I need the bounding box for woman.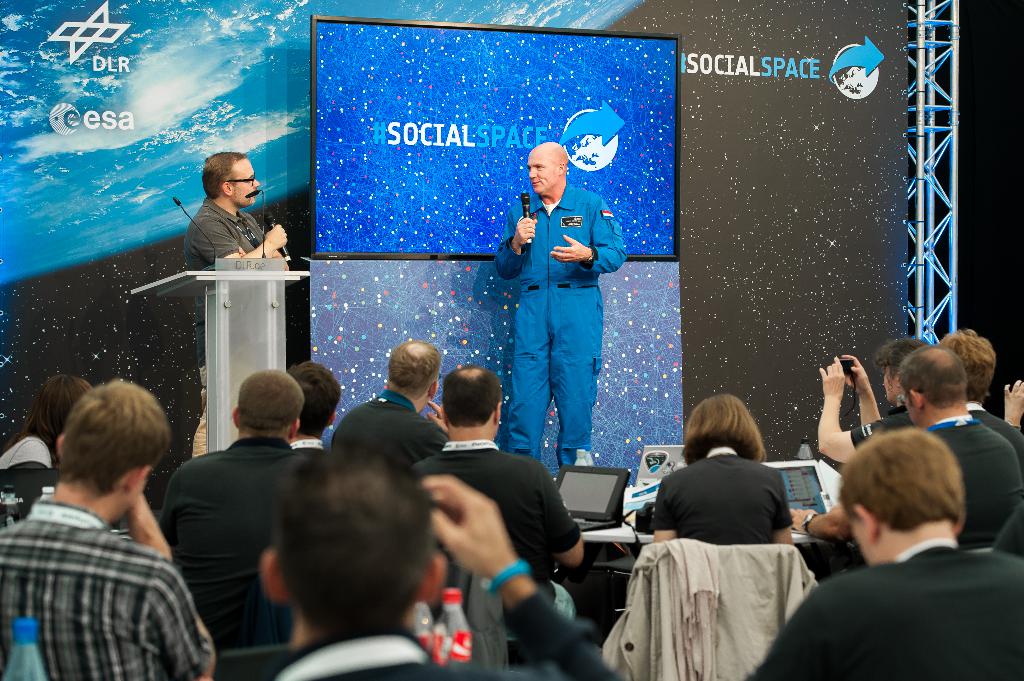
Here it is: region(0, 373, 92, 476).
